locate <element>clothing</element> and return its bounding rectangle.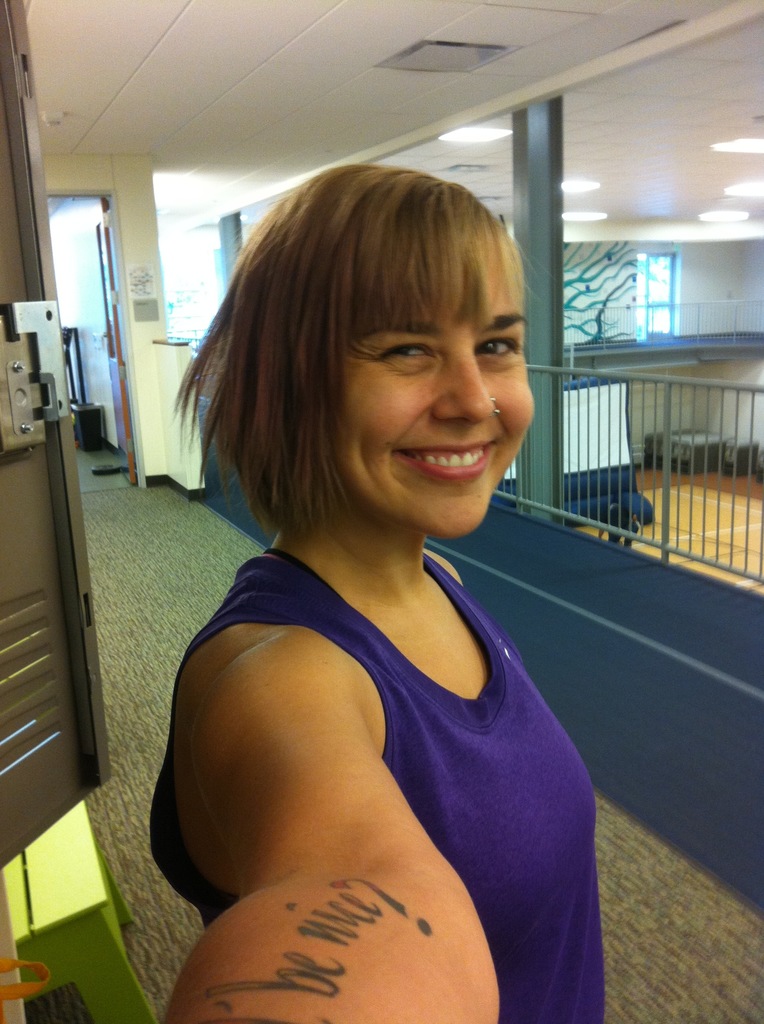
[left=161, top=491, right=590, bottom=1000].
